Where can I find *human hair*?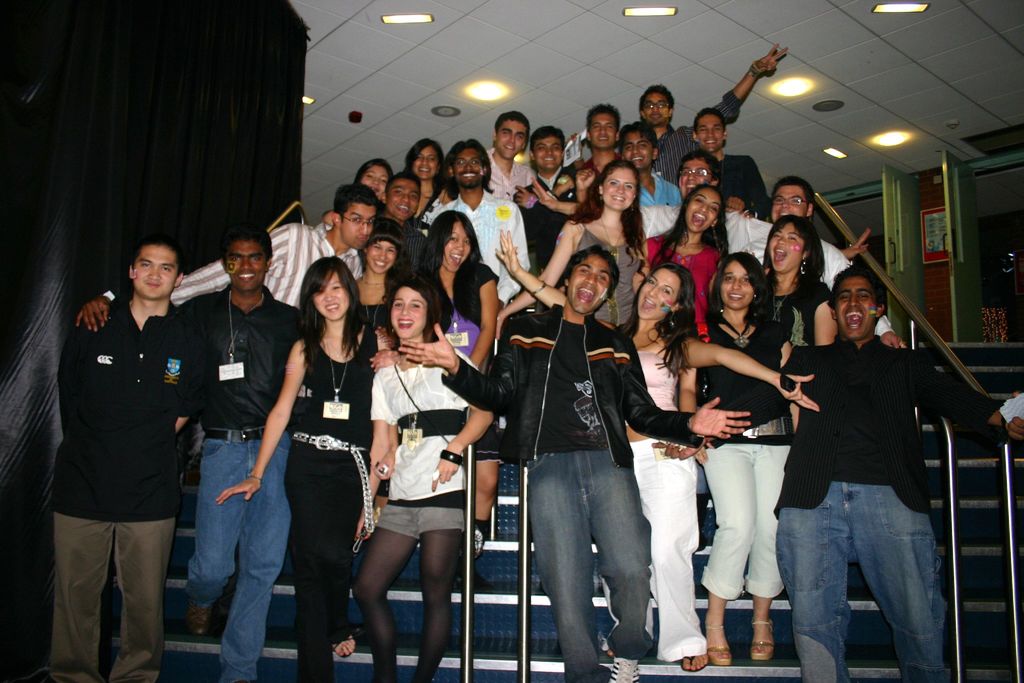
You can find it at region(295, 258, 356, 367).
